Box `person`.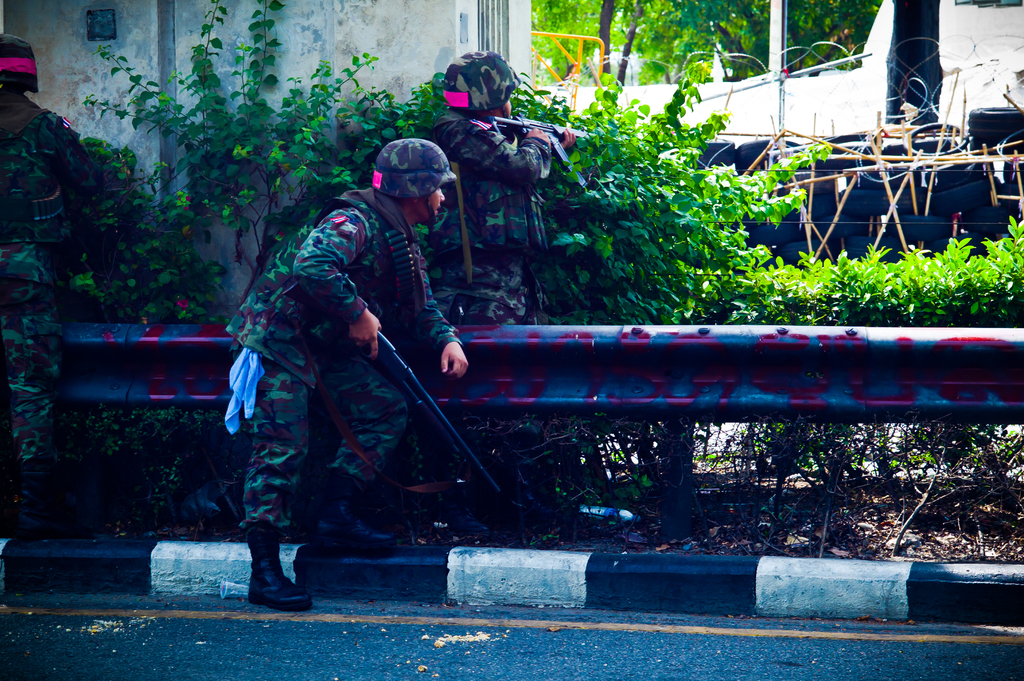
[x1=207, y1=174, x2=495, y2=622].
